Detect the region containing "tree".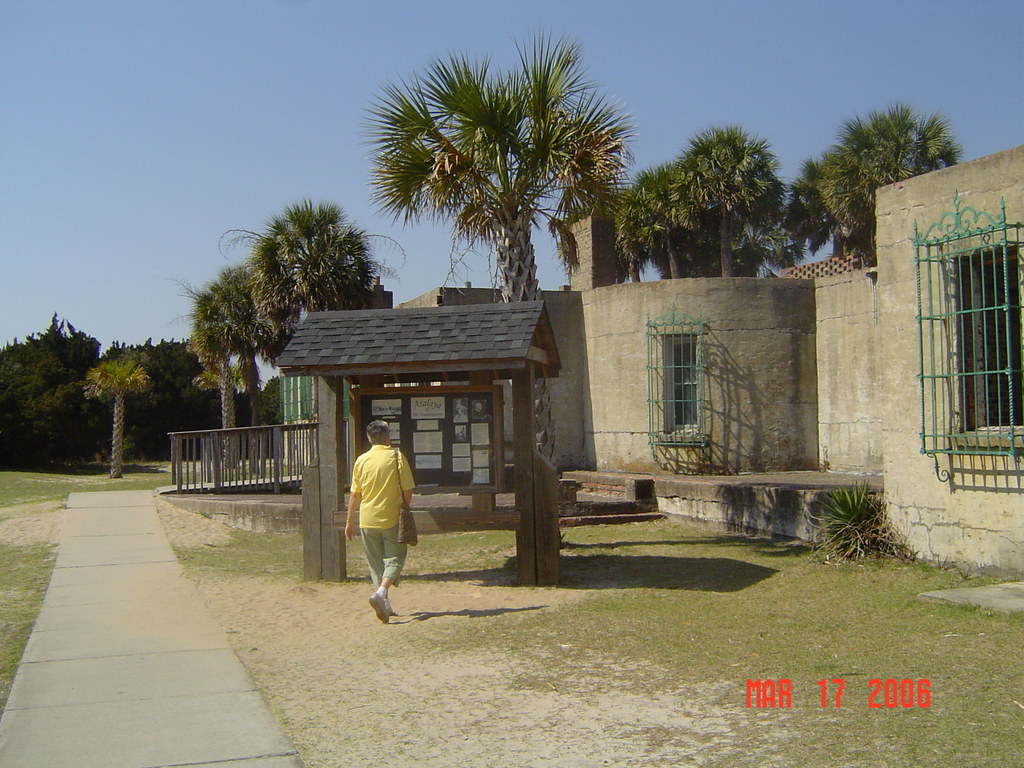
bbox(166, 280, 256, 467).
